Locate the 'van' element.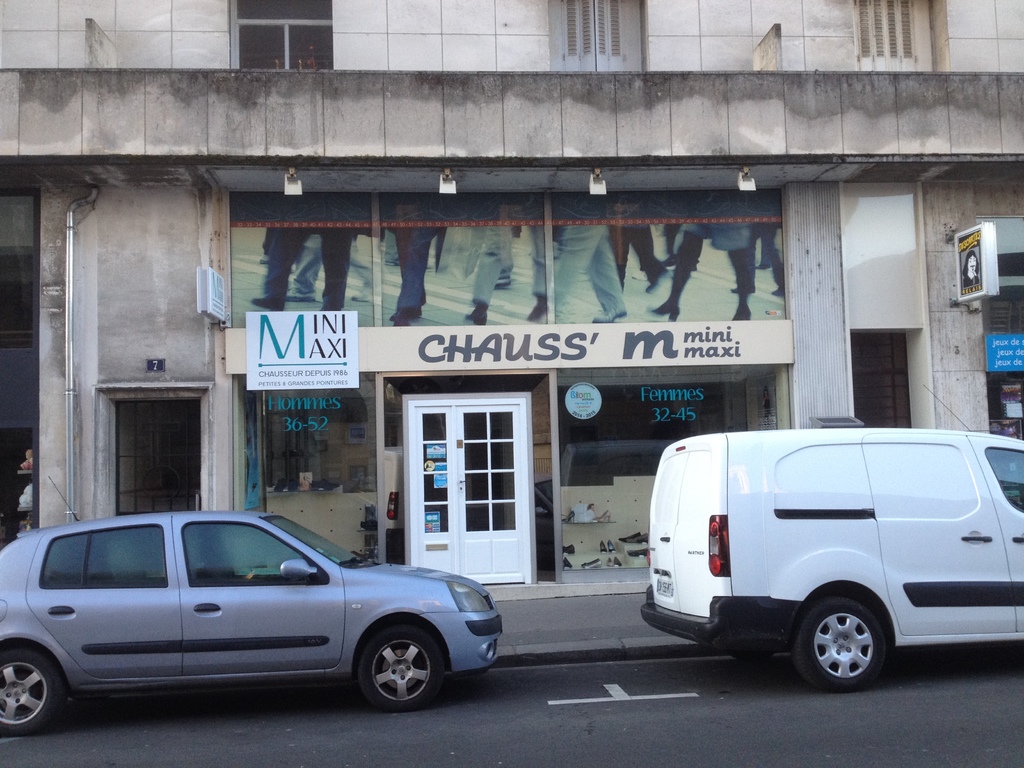
Element bbox: bbox(640, 385, 1023, 693).
